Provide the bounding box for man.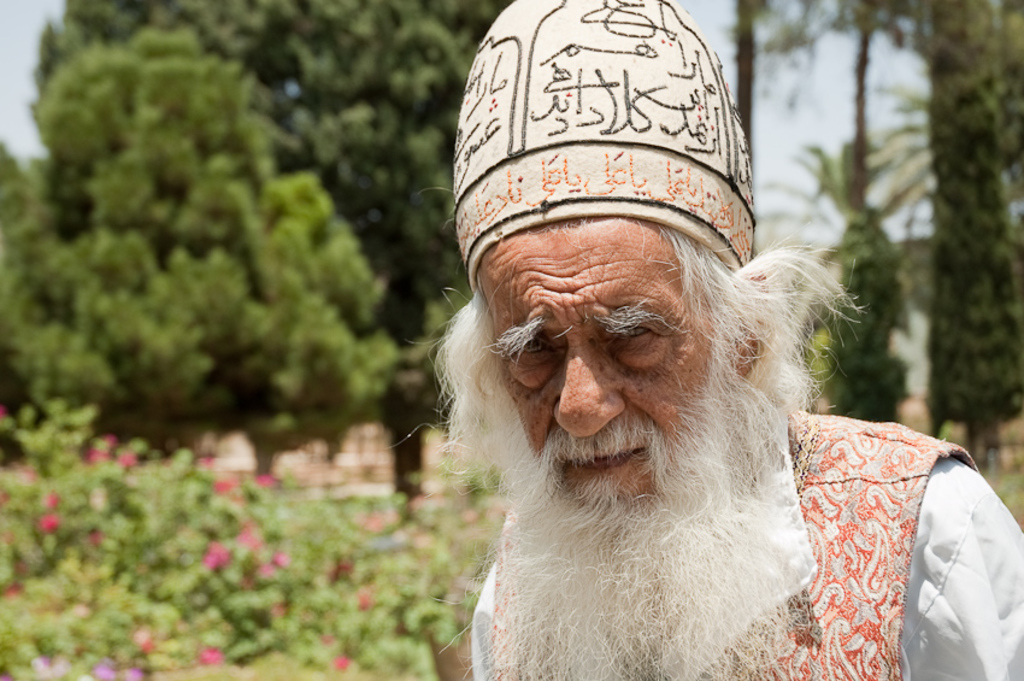
locate(389, 0, 1023, 680).
